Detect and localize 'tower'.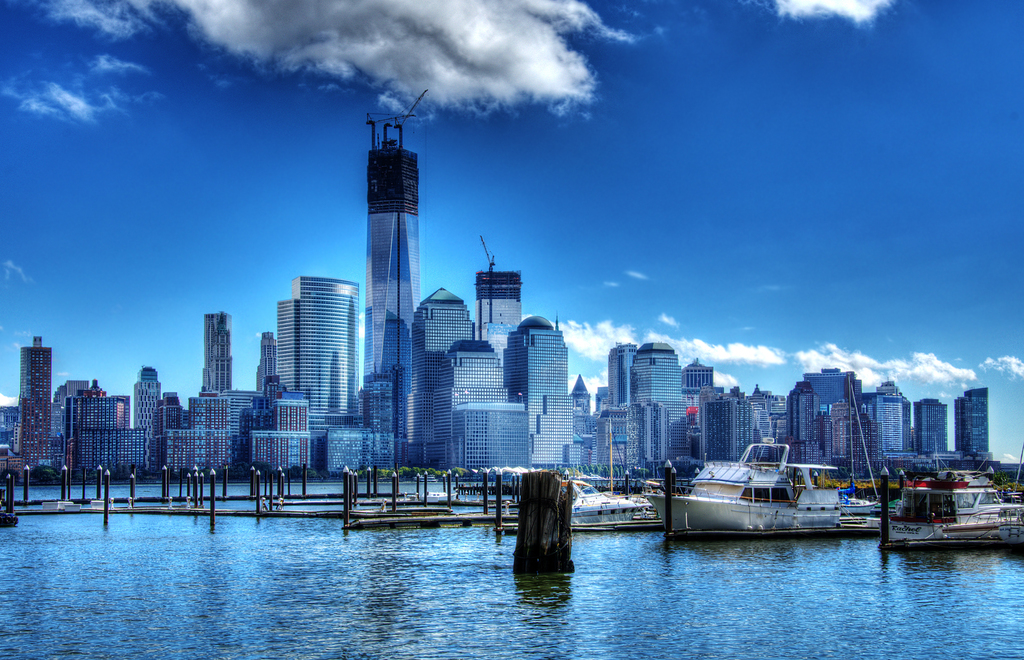
Localized at {"left": 412, "top": 289, "right": 476, "bottom": 465}.
